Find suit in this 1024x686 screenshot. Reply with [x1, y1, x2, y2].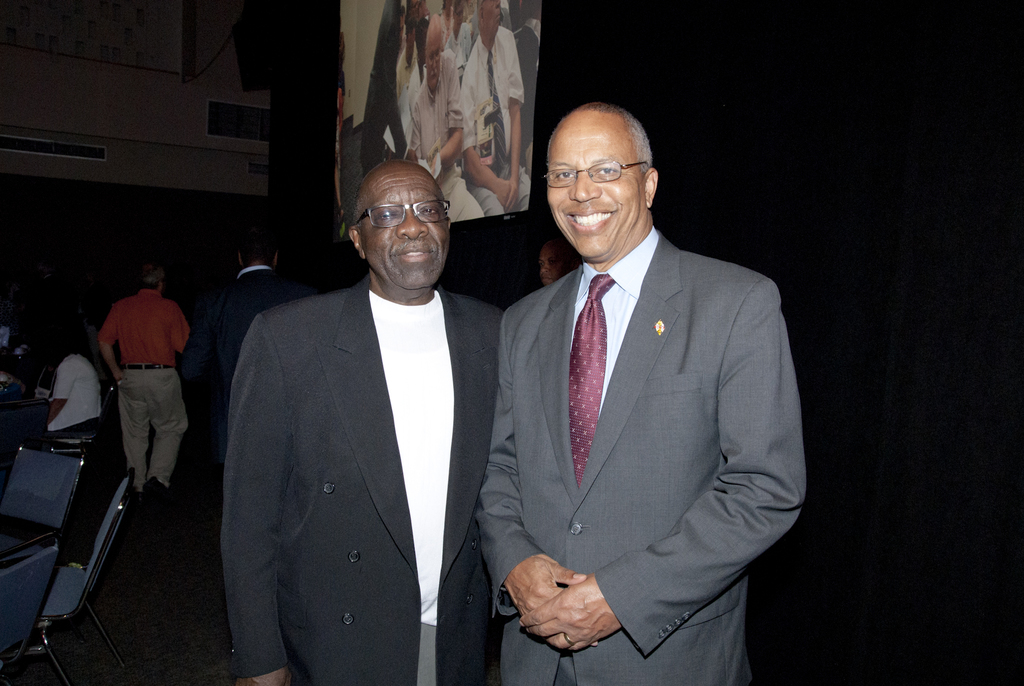
[224, 274, 506, 685].
